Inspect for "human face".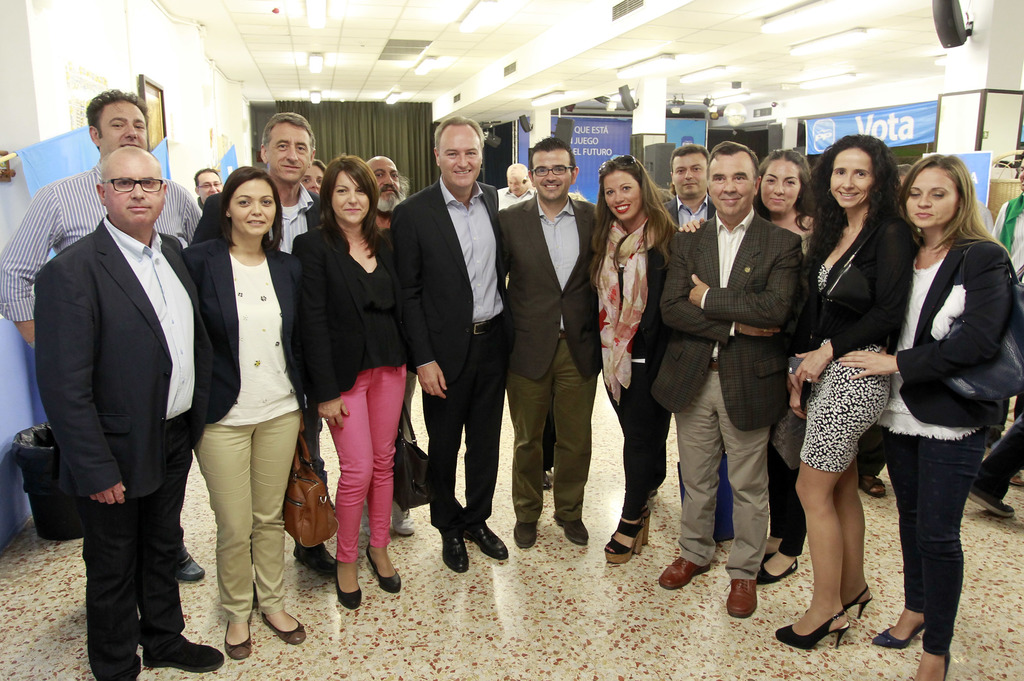
Inspection: (330, 170, 371, 226).
